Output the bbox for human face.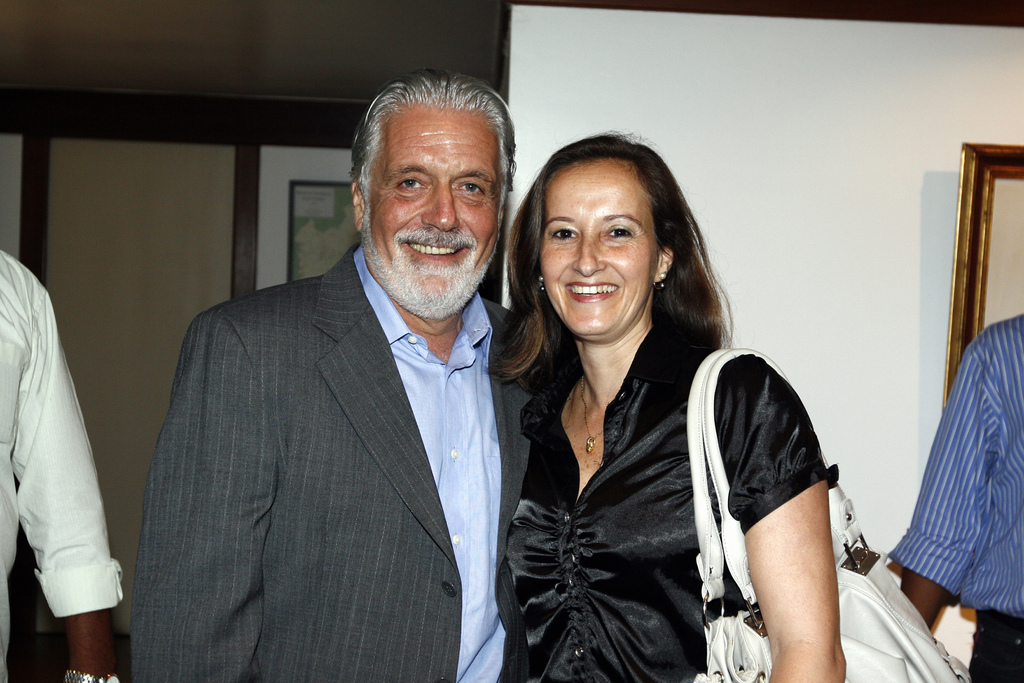
359, 110, 500, 302.
